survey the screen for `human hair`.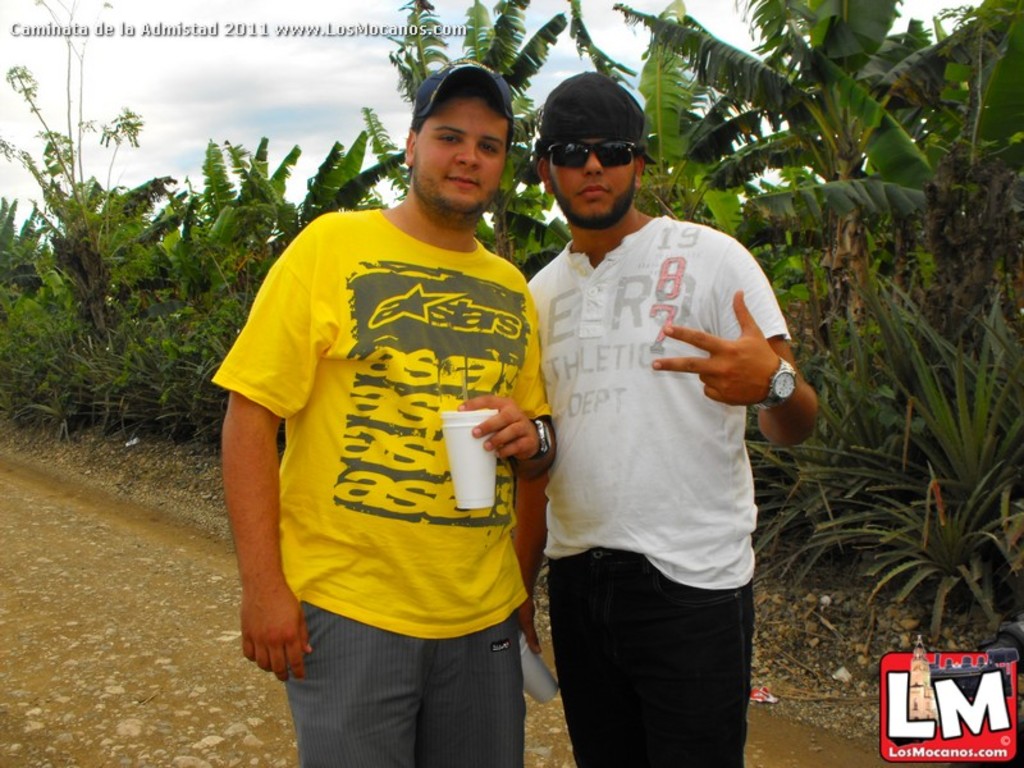
Survey found: (x1=534, y1=132, x2=648, y2=172).
